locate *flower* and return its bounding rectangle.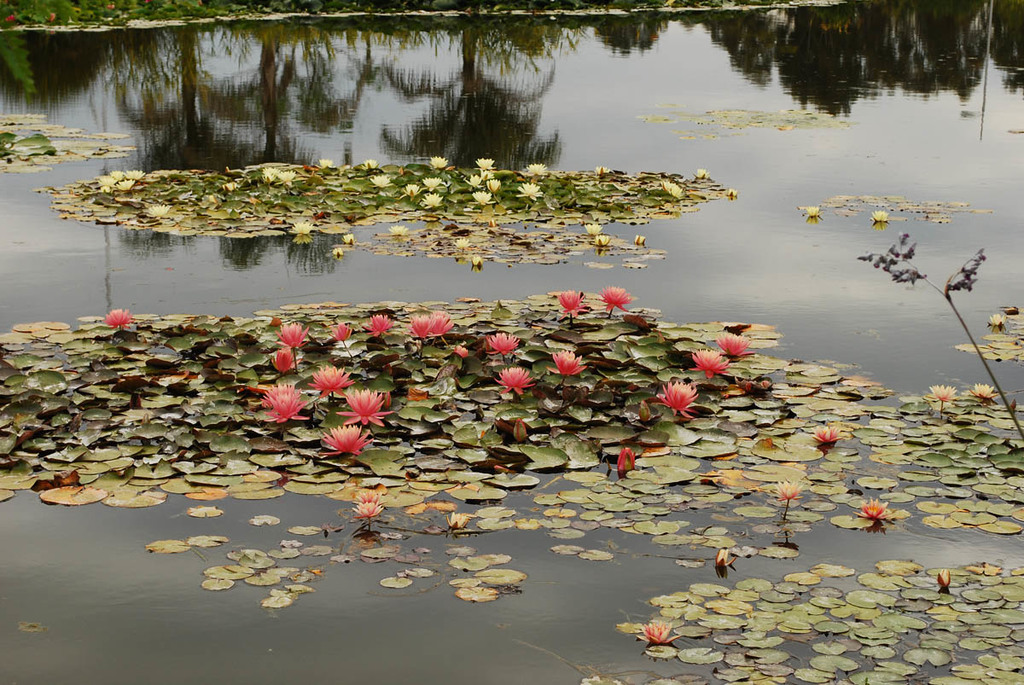
BBox(931, 385, 950, 401).
